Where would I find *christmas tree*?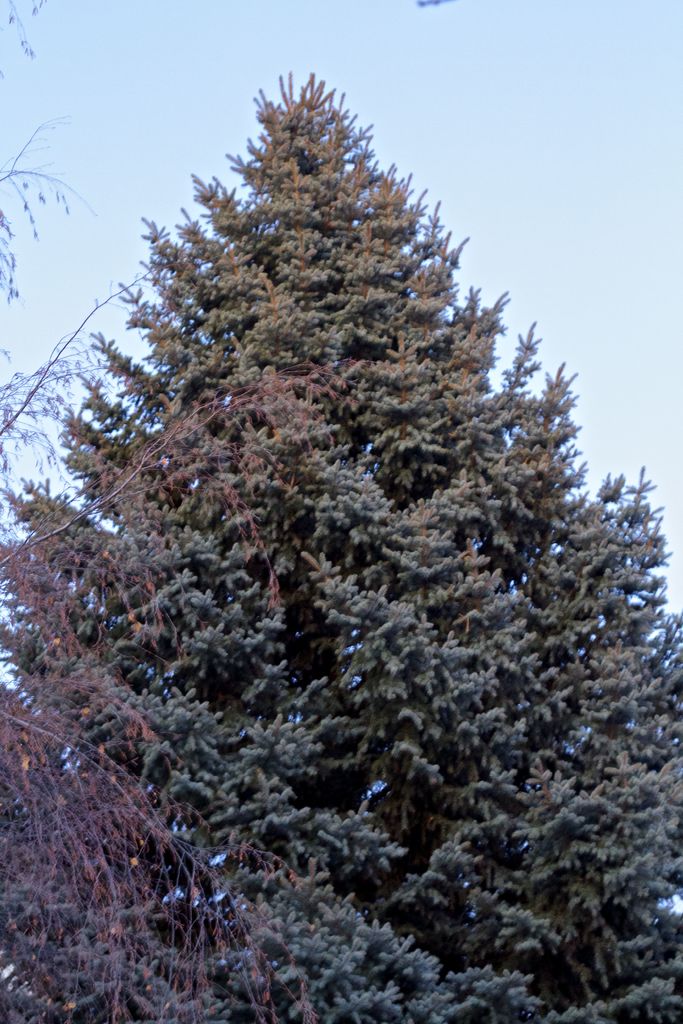
At BBox(0, 63, 682, 1023).
